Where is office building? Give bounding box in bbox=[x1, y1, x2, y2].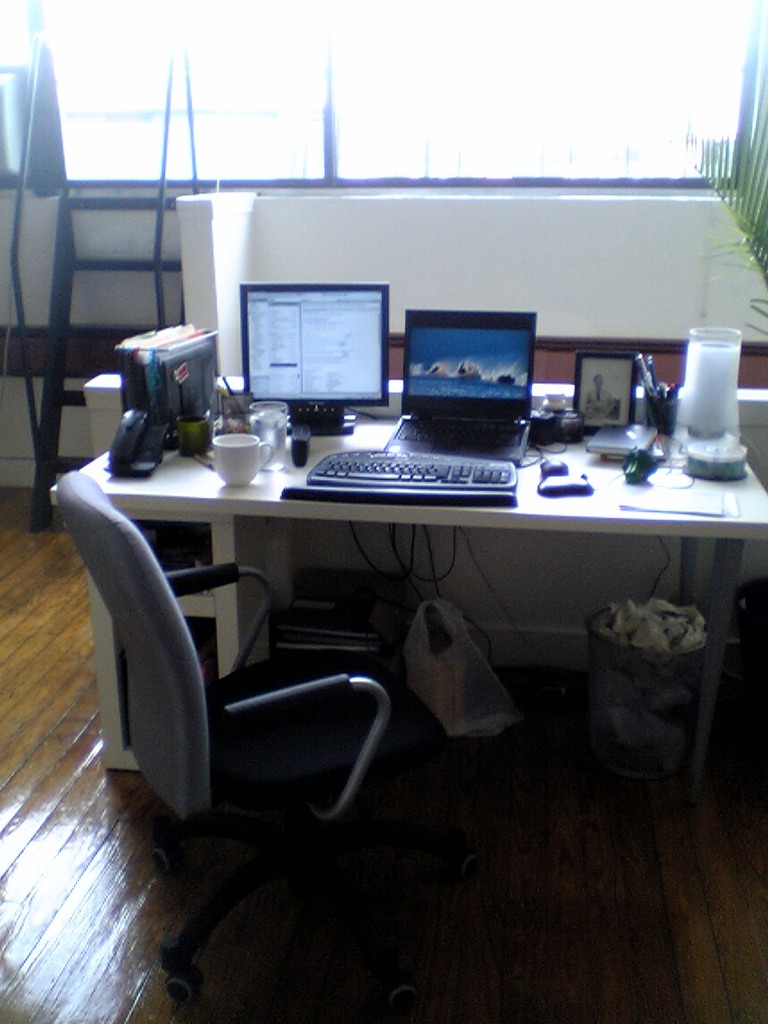
bbox=[31, 29, 754, 921].
